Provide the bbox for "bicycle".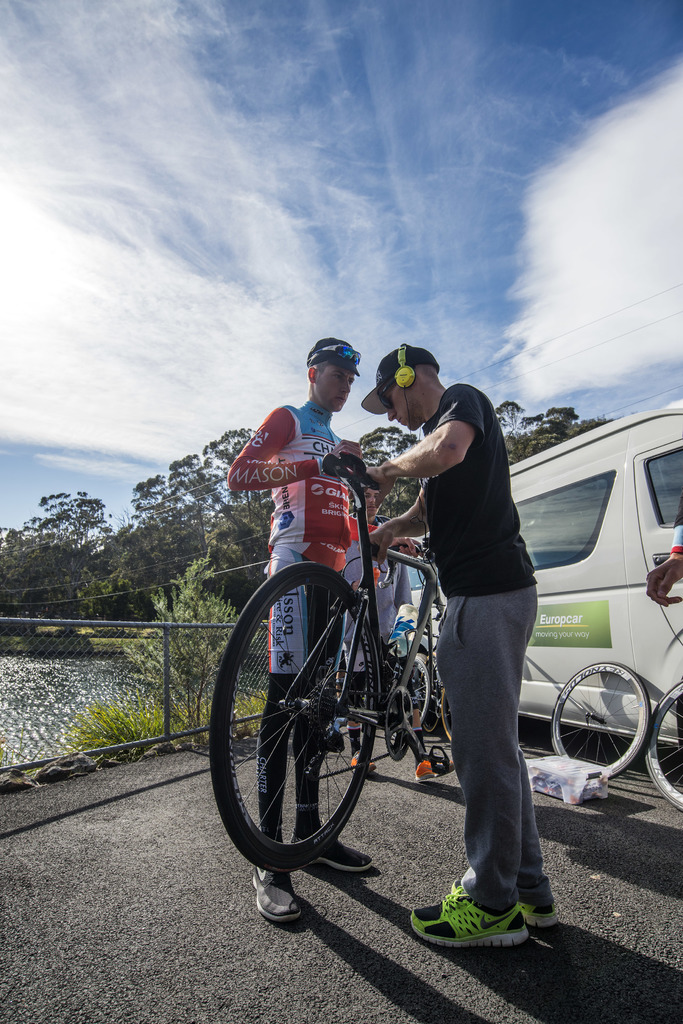
bbox(631, 586, 682, 809).
